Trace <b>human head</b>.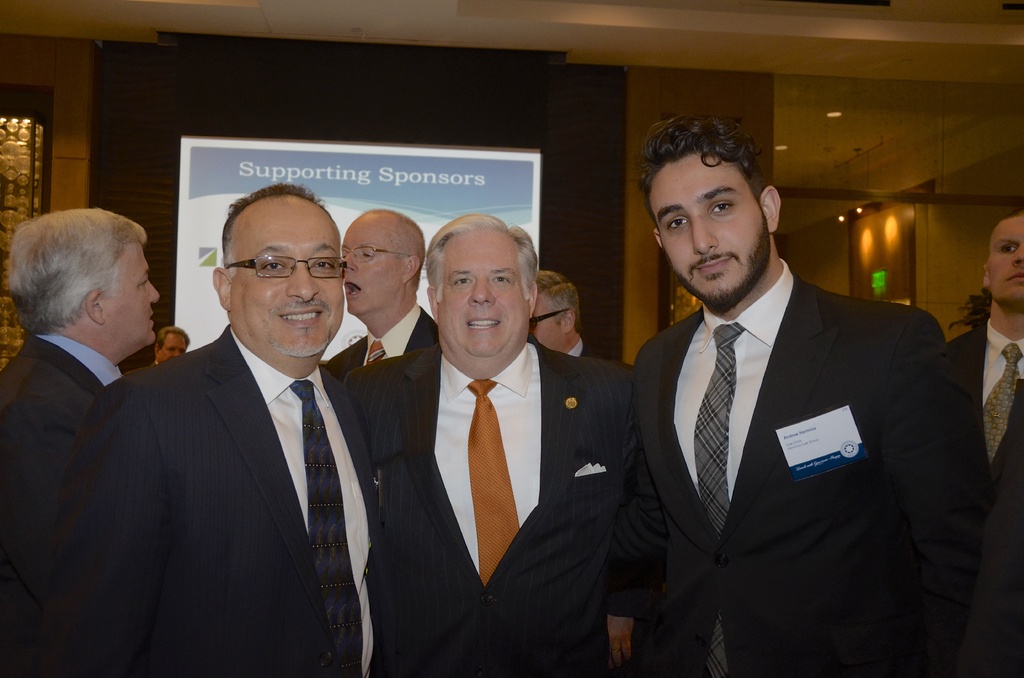
Traced to <box>211,181,348,361</box>.
